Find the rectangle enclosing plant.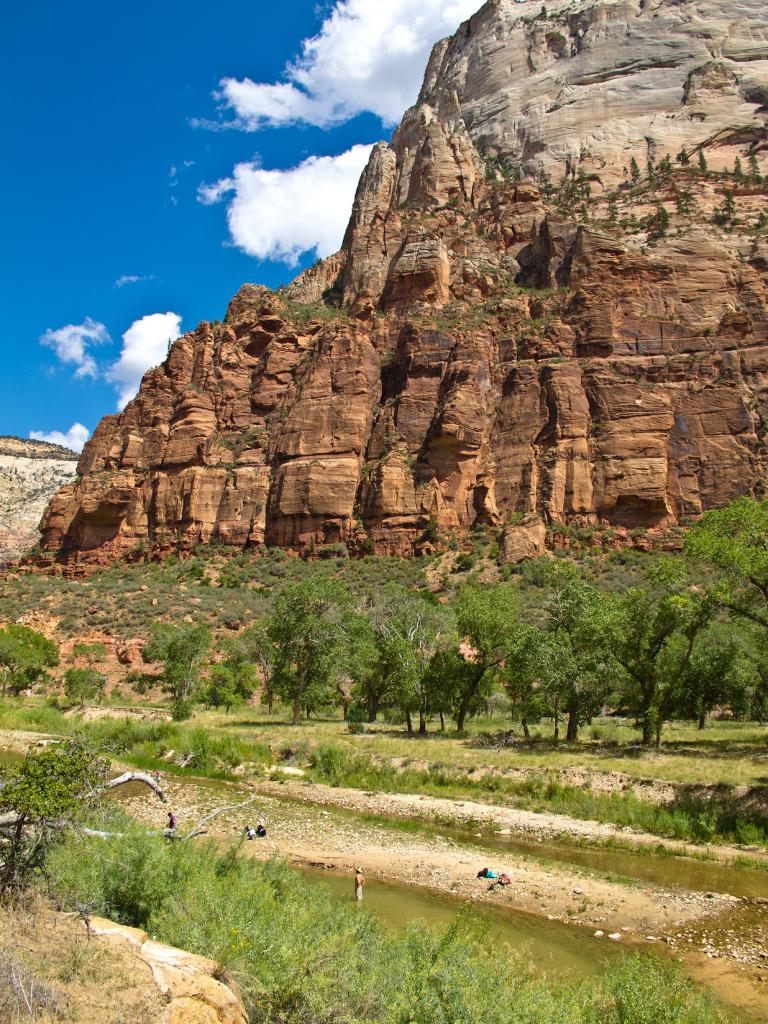
<region>478, 260, 504, 275</region>.
